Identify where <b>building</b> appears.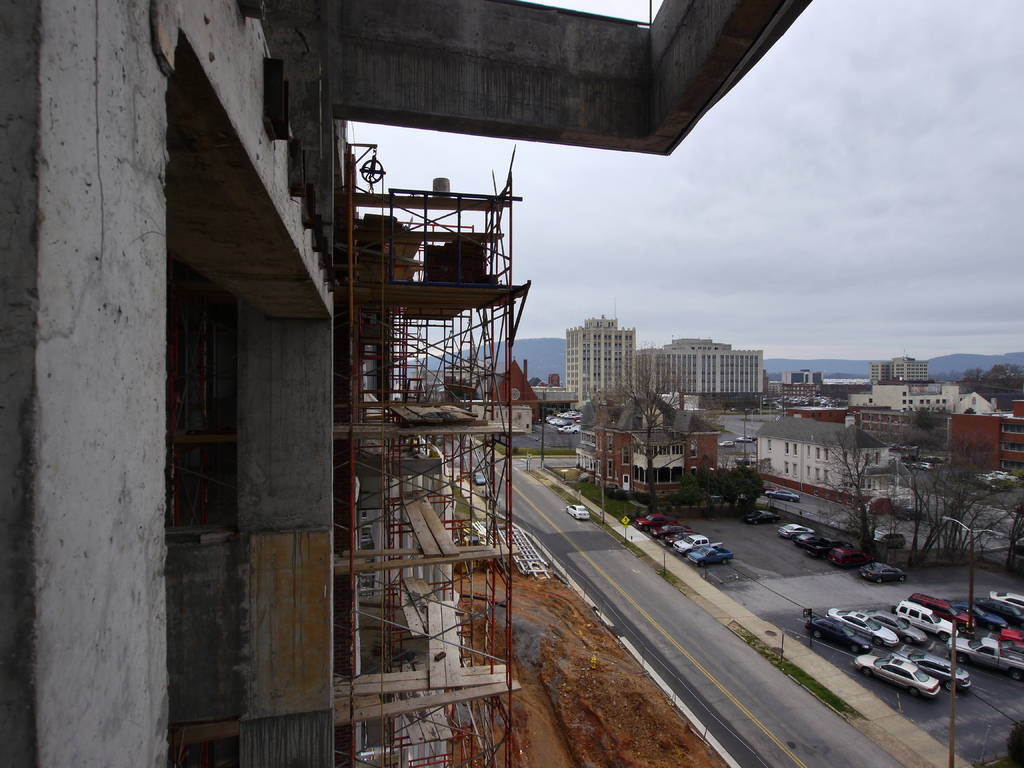
Appears at left=780, top=381, right=813, bottom=398.
